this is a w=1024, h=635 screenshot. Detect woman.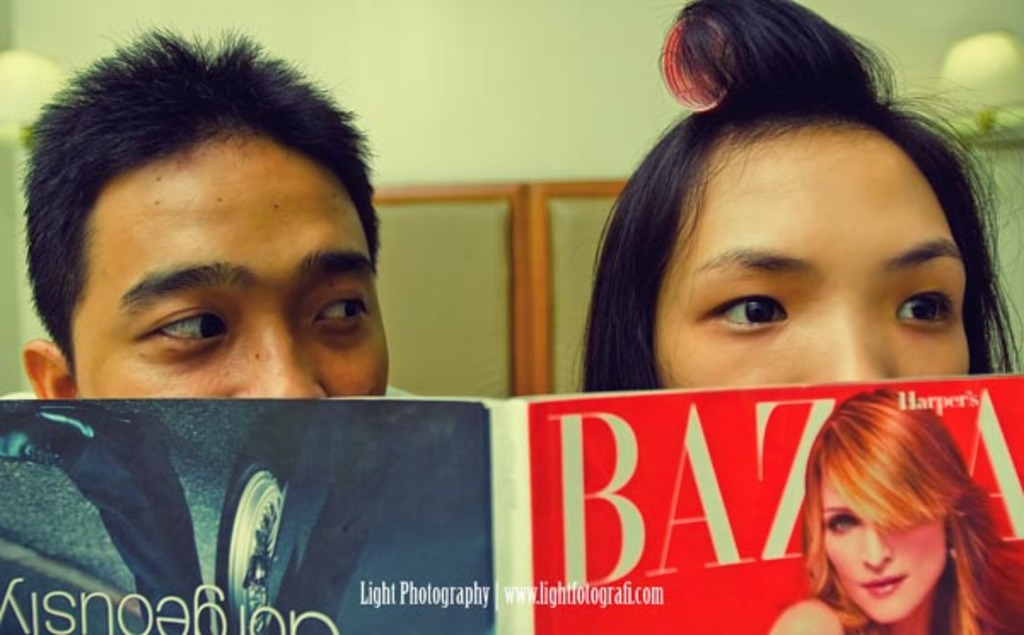
<bbox>580, 0, 1014, 394</bbox>.
